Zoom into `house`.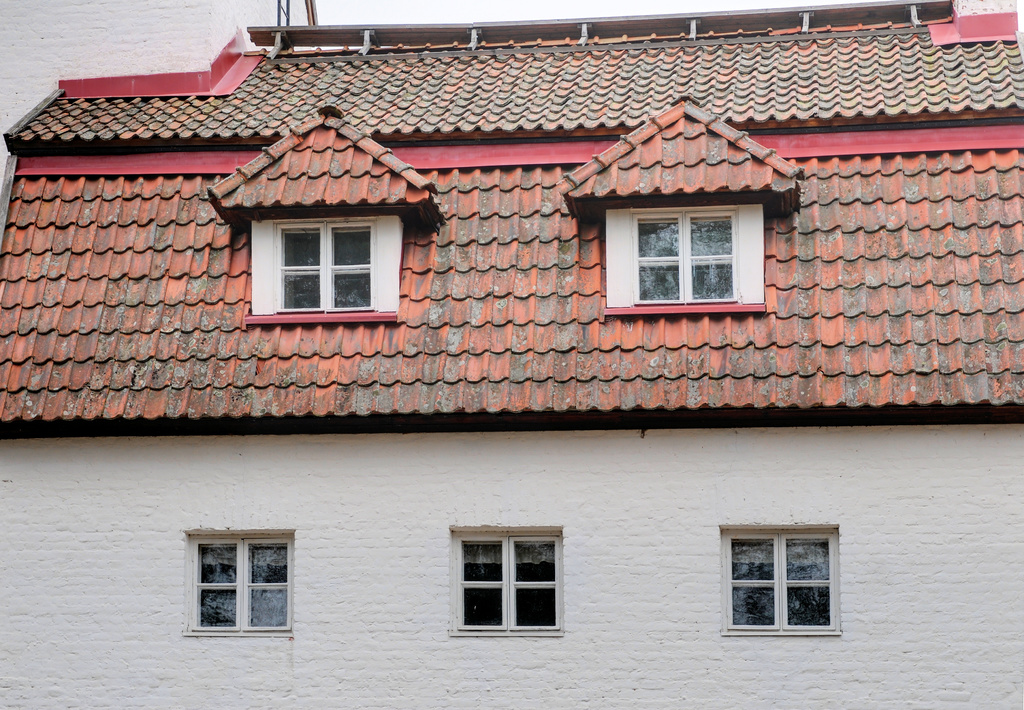
Zoom target: BBox(0, 30, 1018, 709).
